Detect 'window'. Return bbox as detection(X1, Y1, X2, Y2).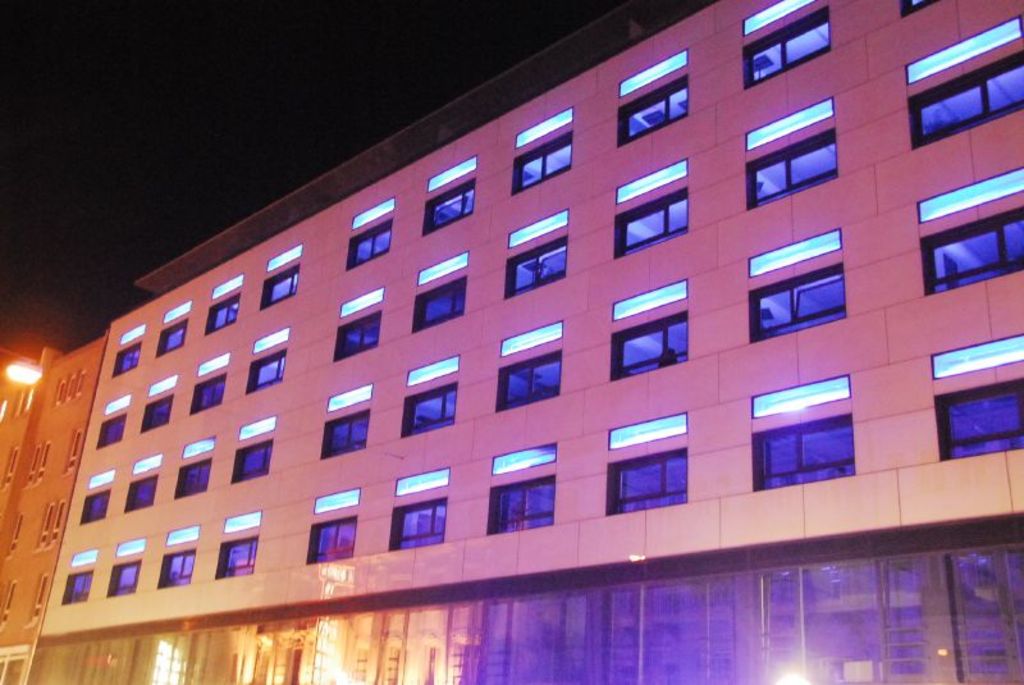
detection(902, 14, 1023, 81).
